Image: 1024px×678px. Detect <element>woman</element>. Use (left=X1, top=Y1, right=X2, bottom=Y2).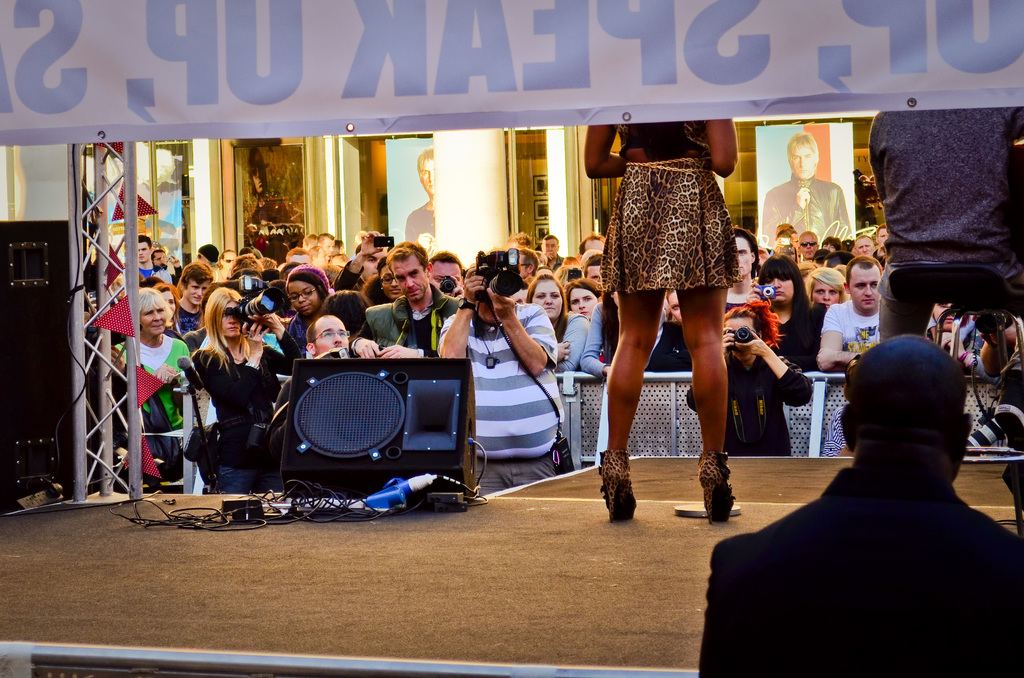
(left=157, top=287, right=181, bottom=343).
